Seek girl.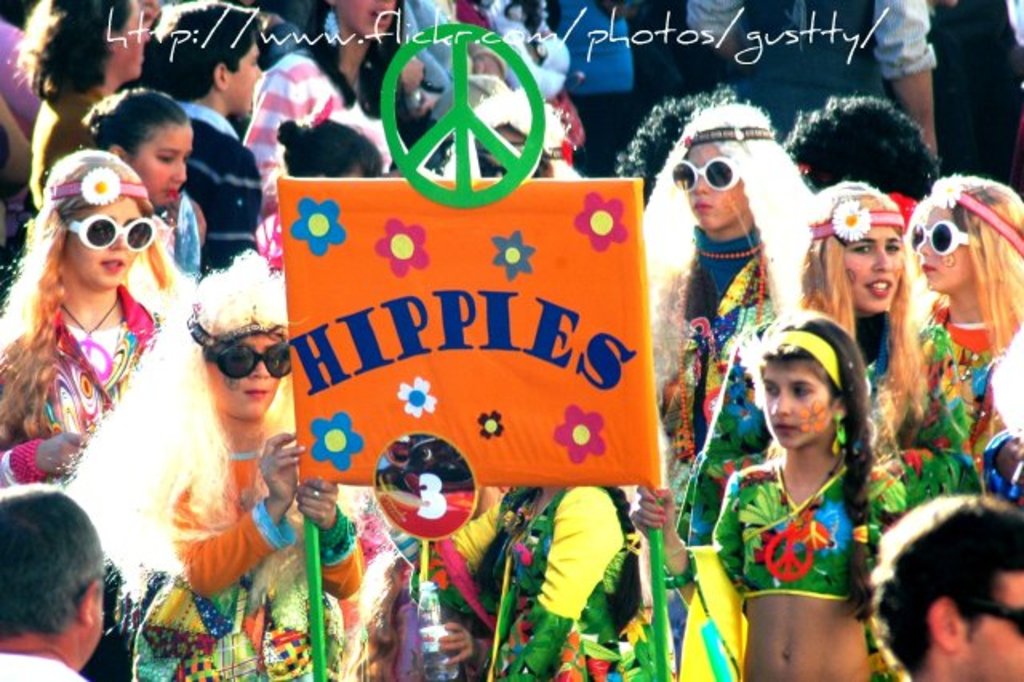
box=[85, 88, 206, 275].
